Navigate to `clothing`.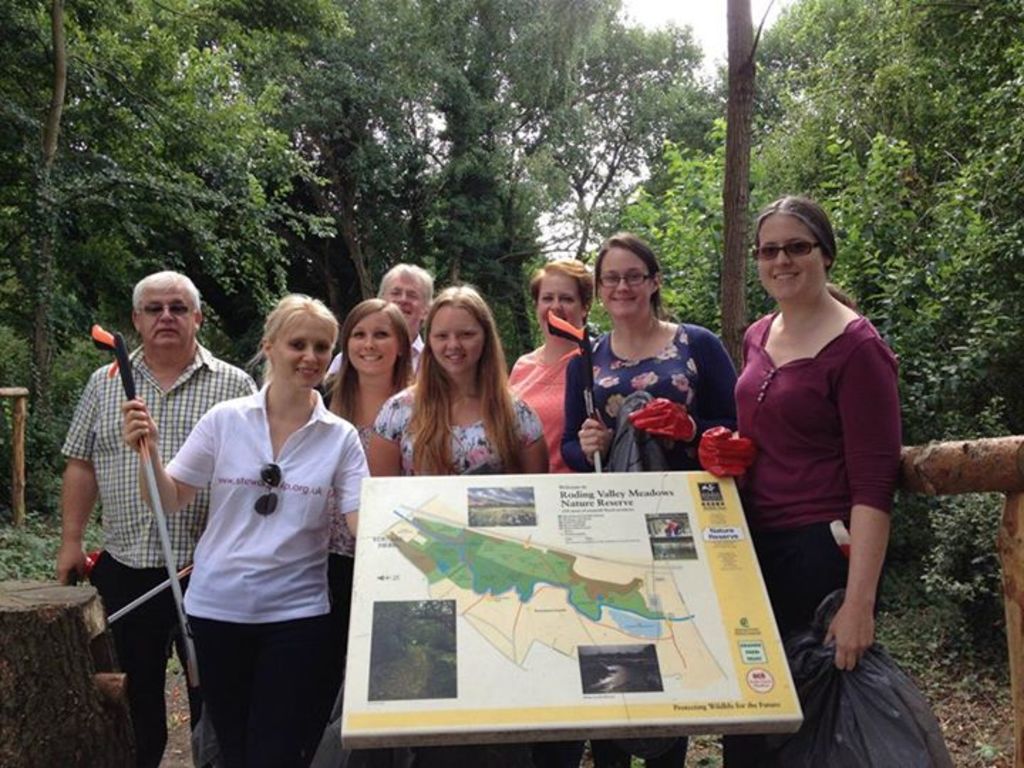
Navigation target: 60,341,257,767.
